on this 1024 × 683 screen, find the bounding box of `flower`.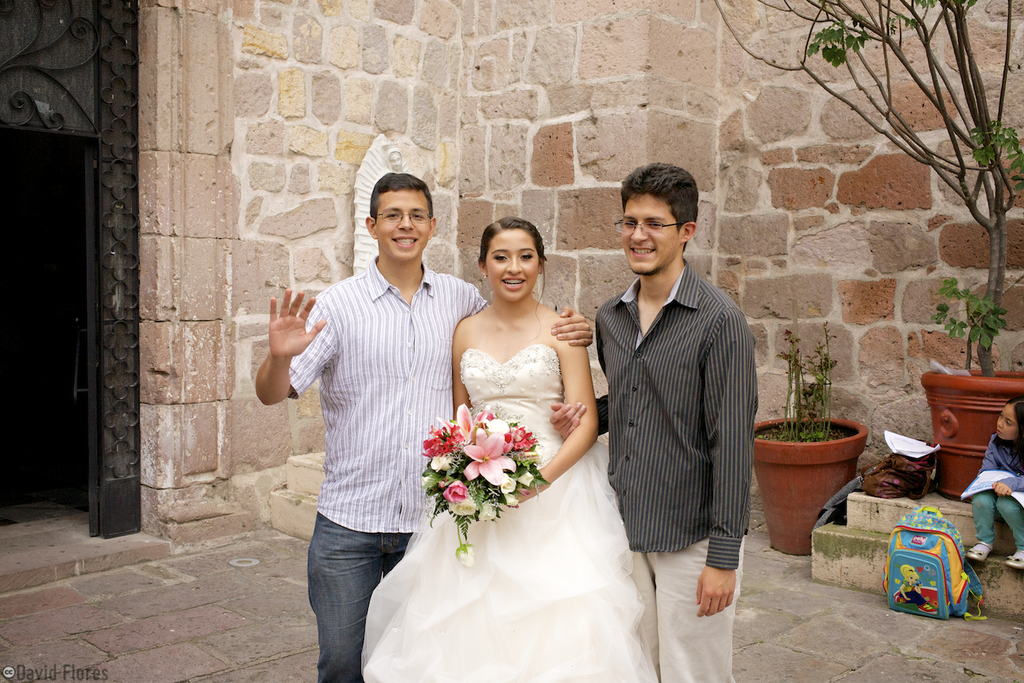
Bounding box: {"x1": 443, "y1": 476, "x2": 466, "y2": 506}.
